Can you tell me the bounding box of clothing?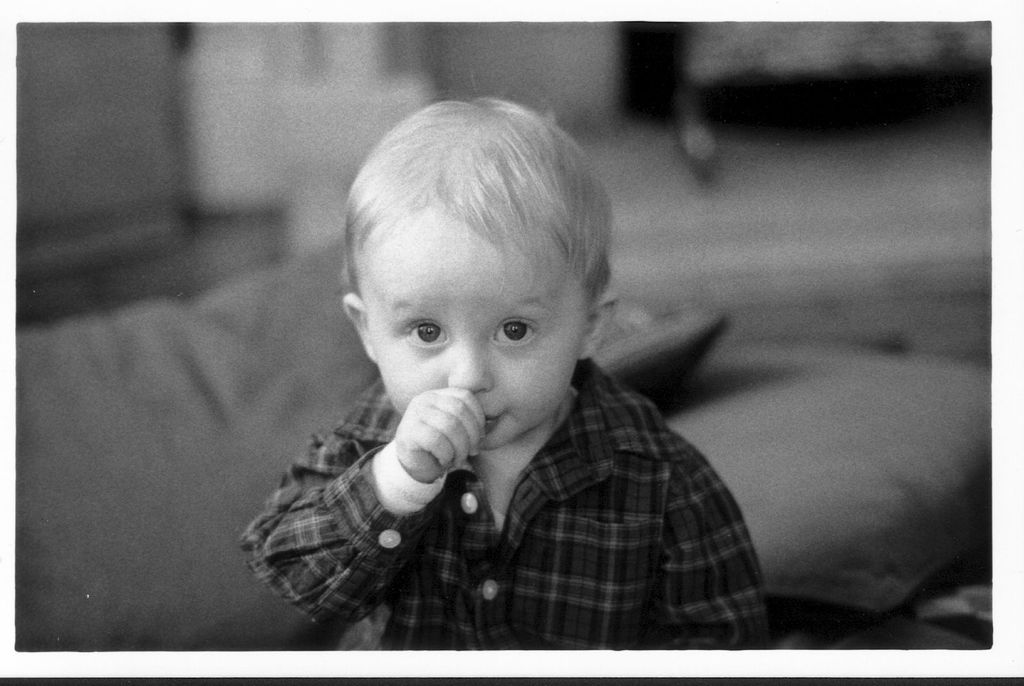
box=[248, 373, 804, 660].
